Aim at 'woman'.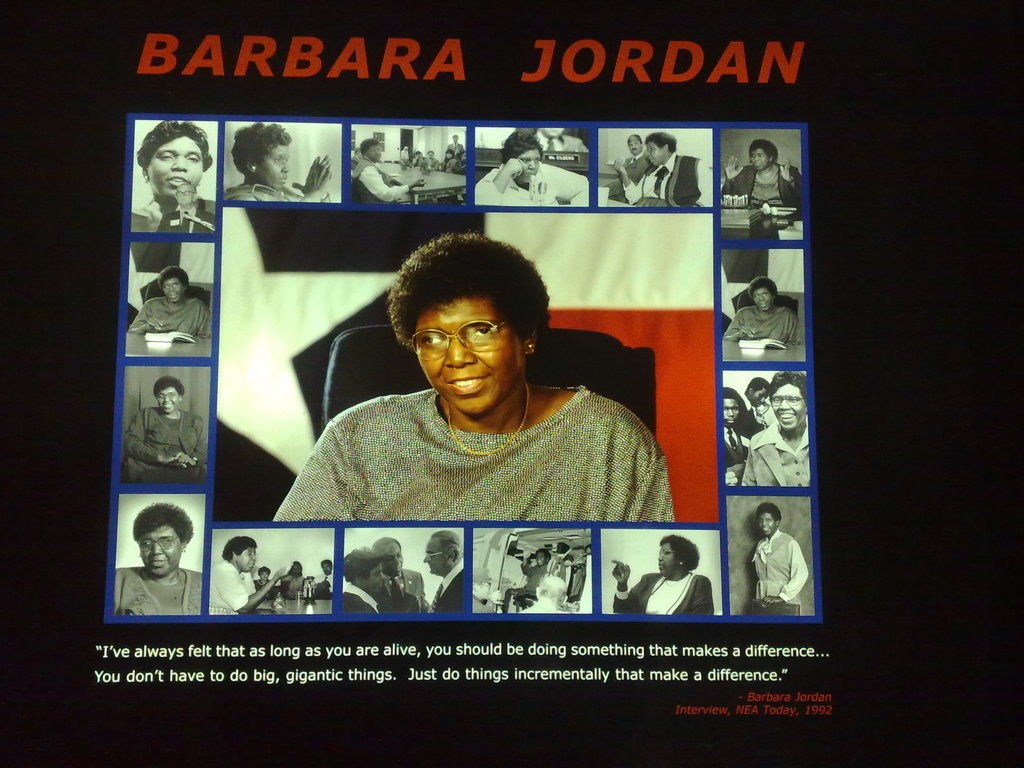
Aimed at bbox(472, 134, 588, 204).
